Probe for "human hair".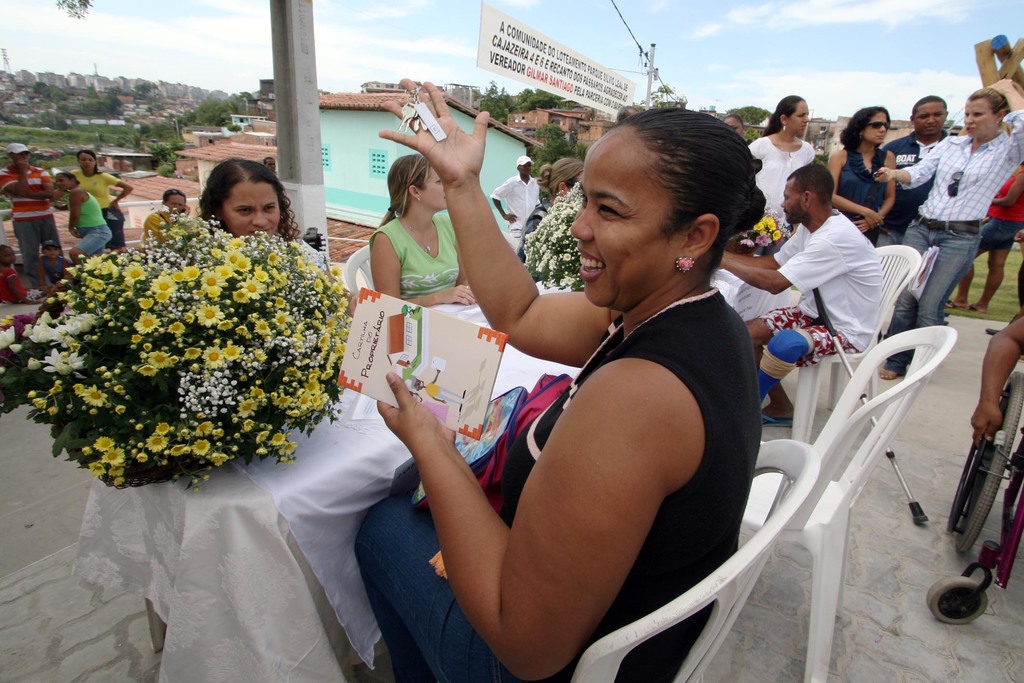
Probe result: select_region(762, 94, 804, 137).
